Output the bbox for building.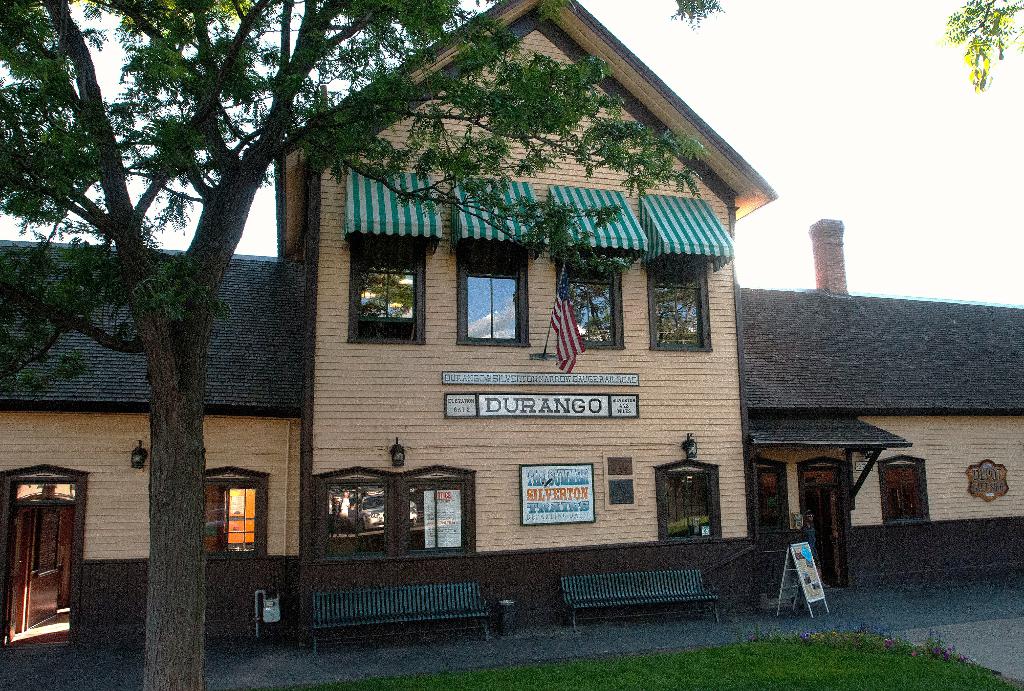
crop(0, 0, 1023, 644).
